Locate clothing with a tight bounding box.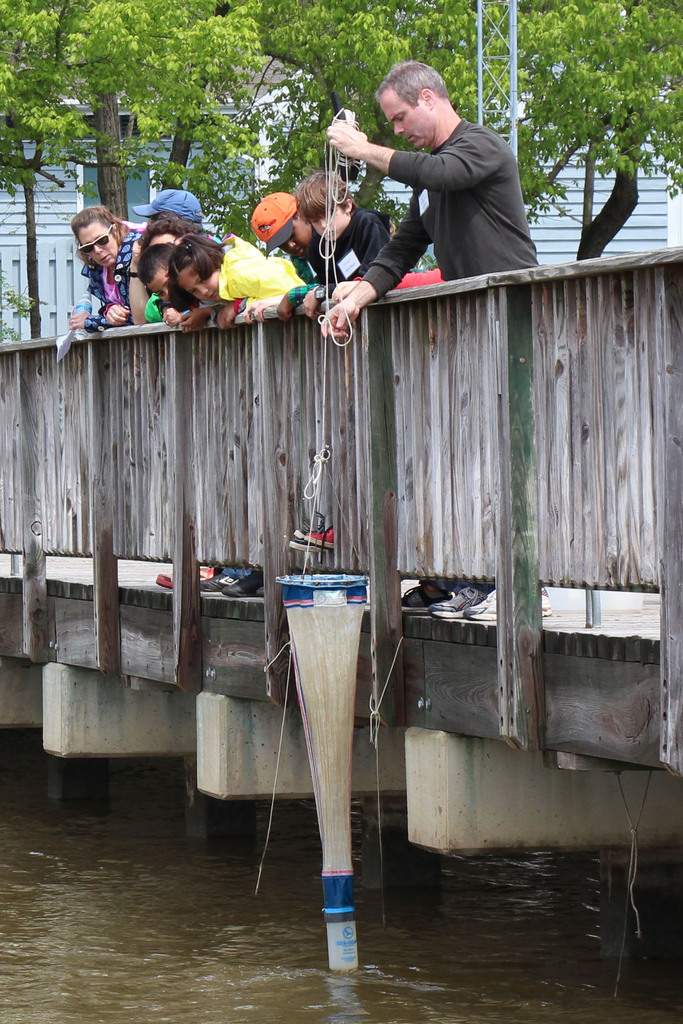
[left=213, top=241, right=302, bottom=317].
